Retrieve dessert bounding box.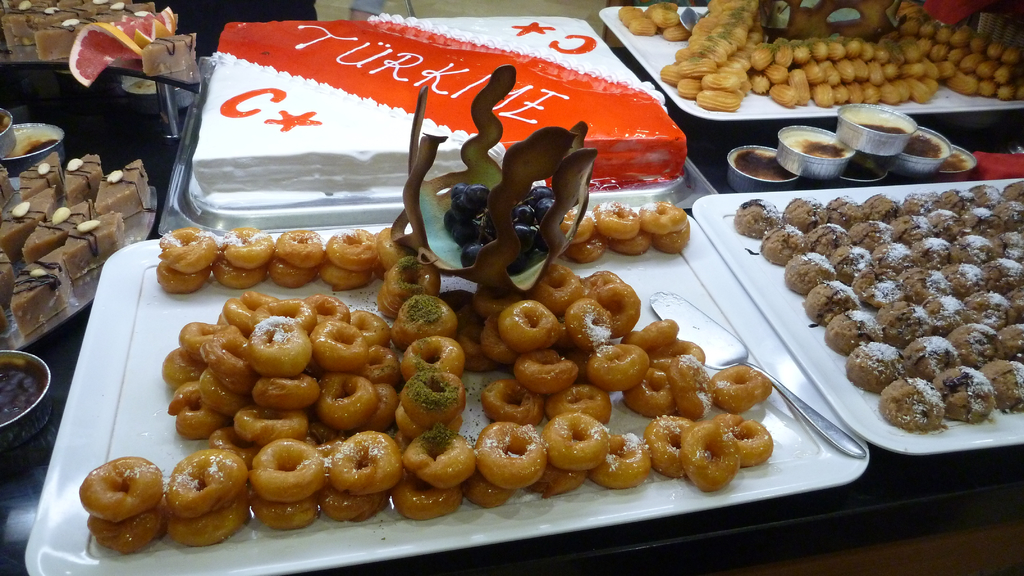
Bounding box: (left=466, top=431, right=532, bottom=511).
